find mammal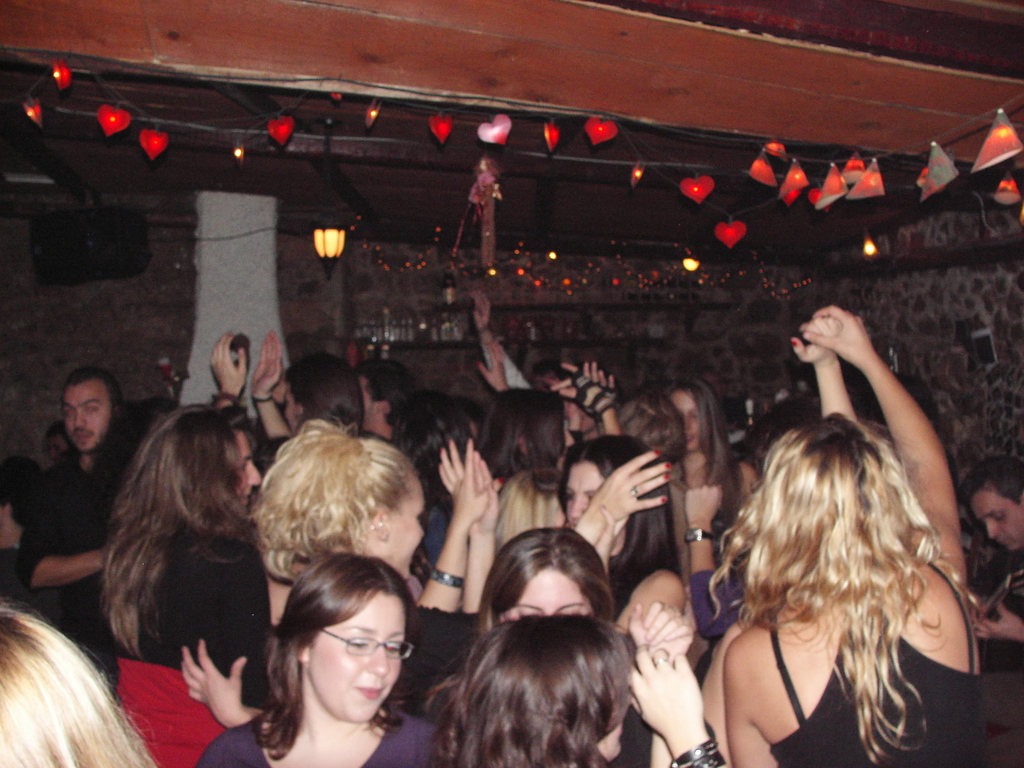
left=79, top=381, right=284, bottom=753
